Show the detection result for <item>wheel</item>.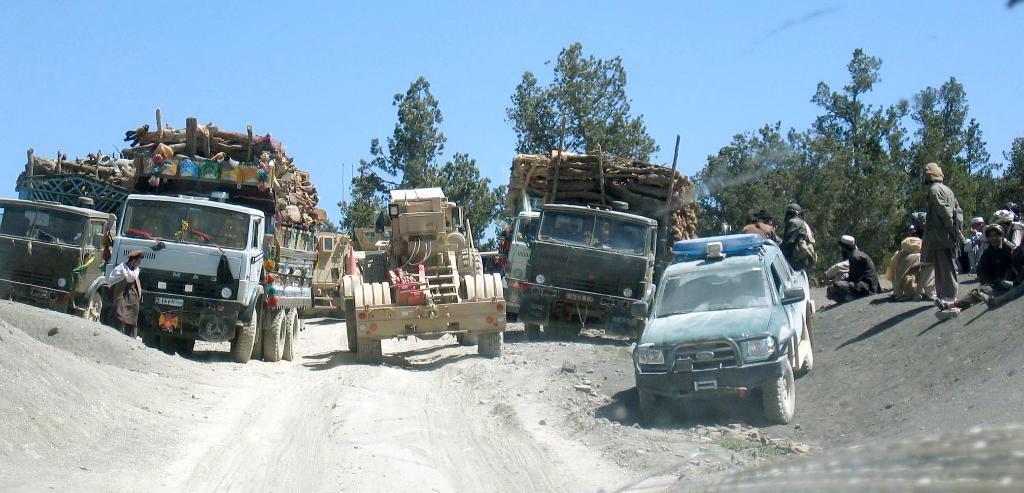
262/310/286/360.
